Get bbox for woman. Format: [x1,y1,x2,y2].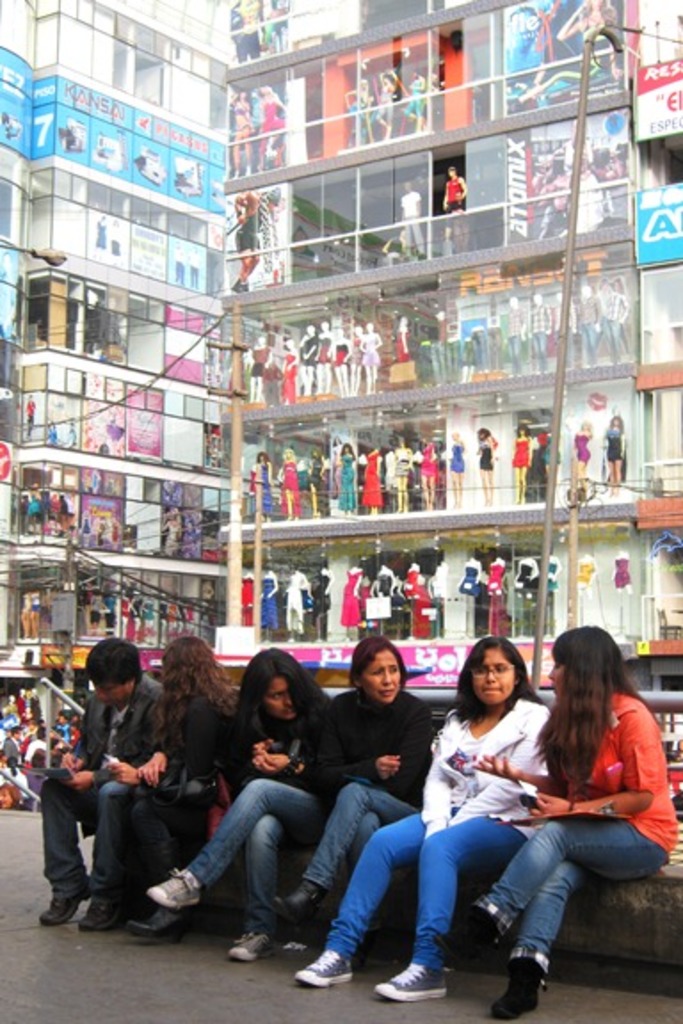
[375,565,393,601].
